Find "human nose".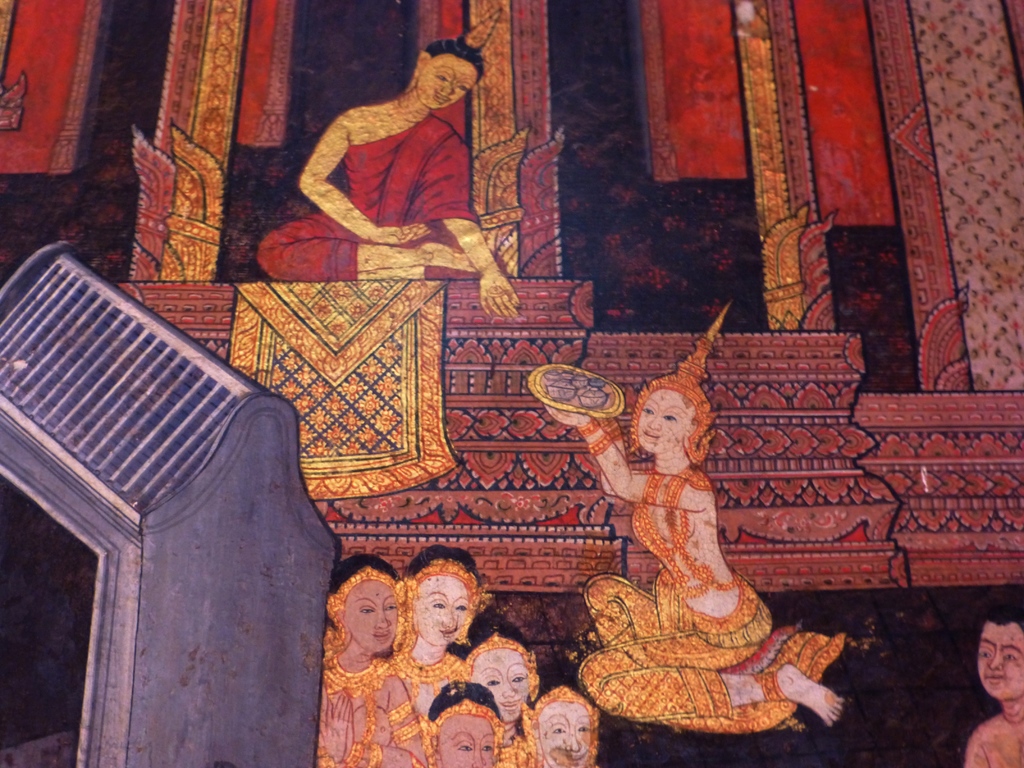
detection(468, 756, 485, 767).
